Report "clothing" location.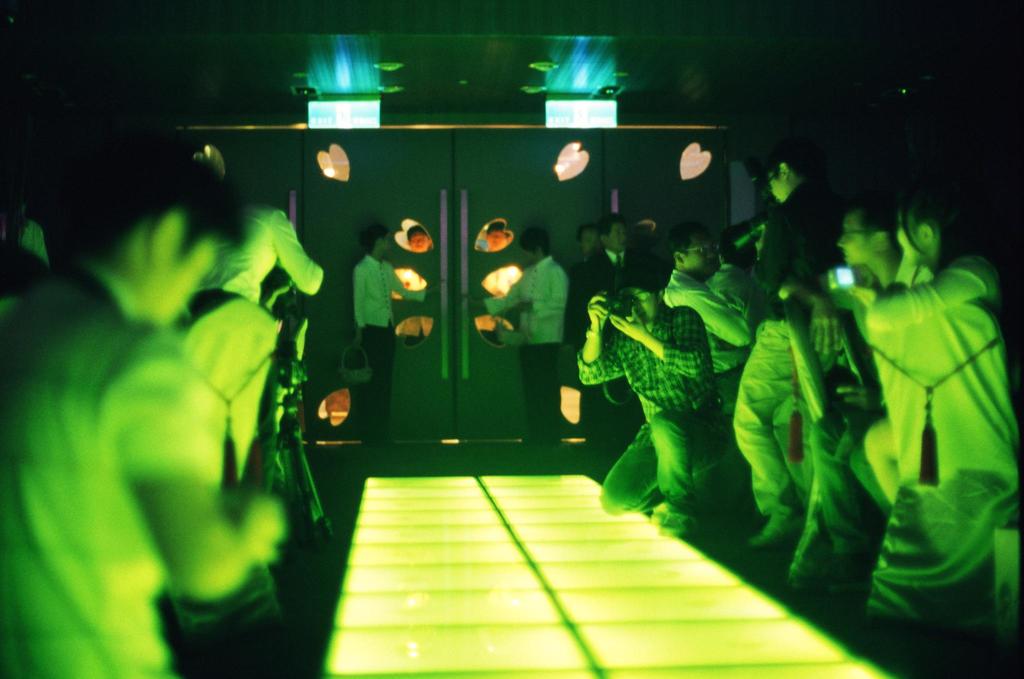
Report: 660, 271, 751, 380.
